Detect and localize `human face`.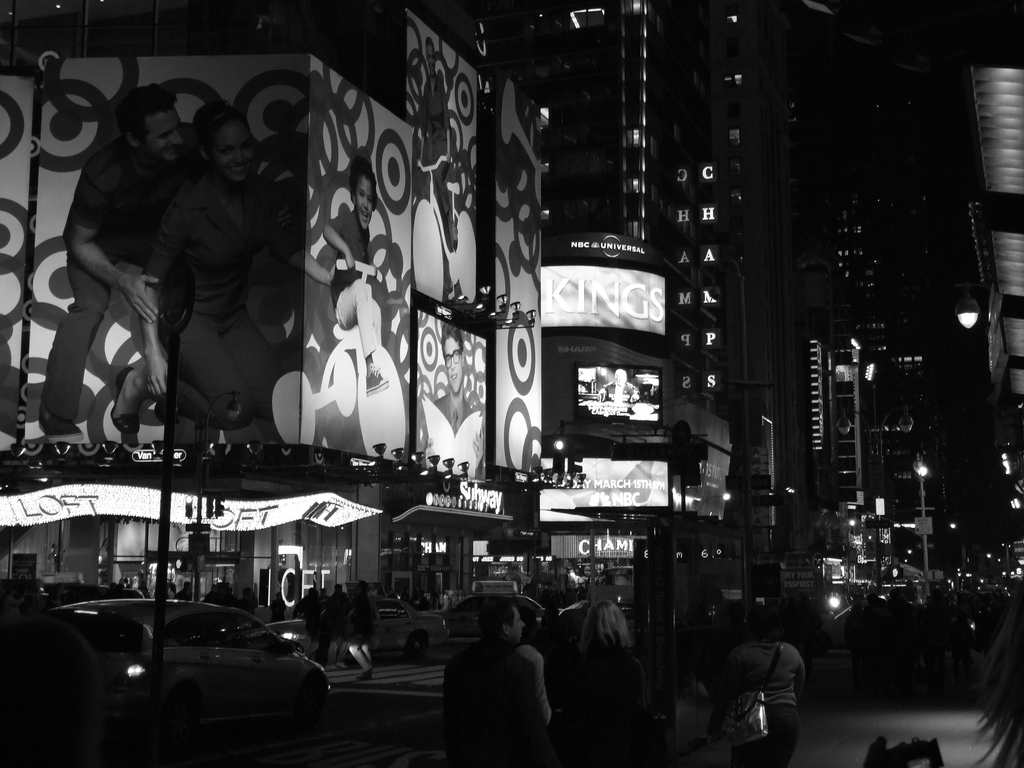
Localized at 139:105:184:161.
